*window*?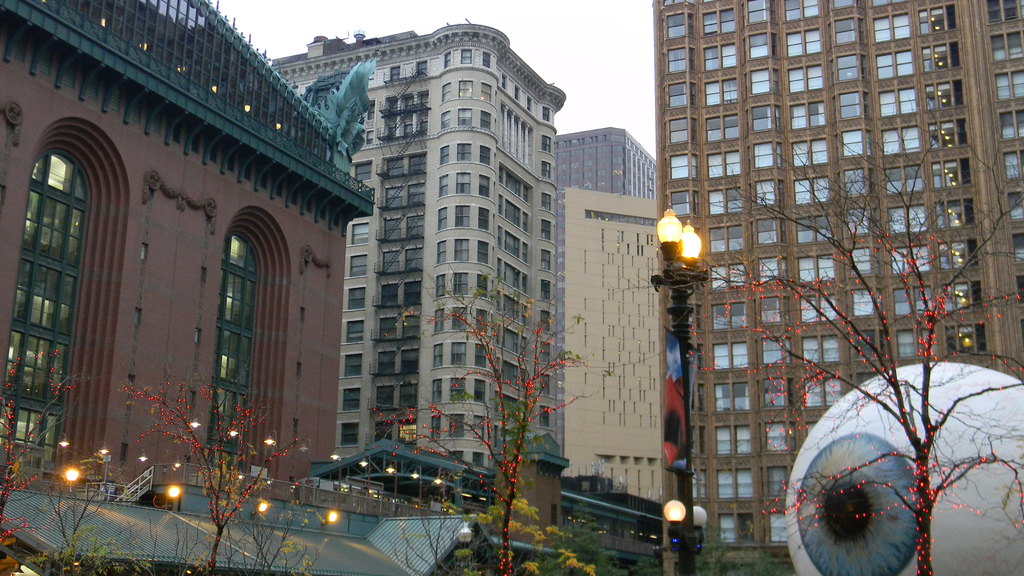
locate(708, 184, 745, 216)
